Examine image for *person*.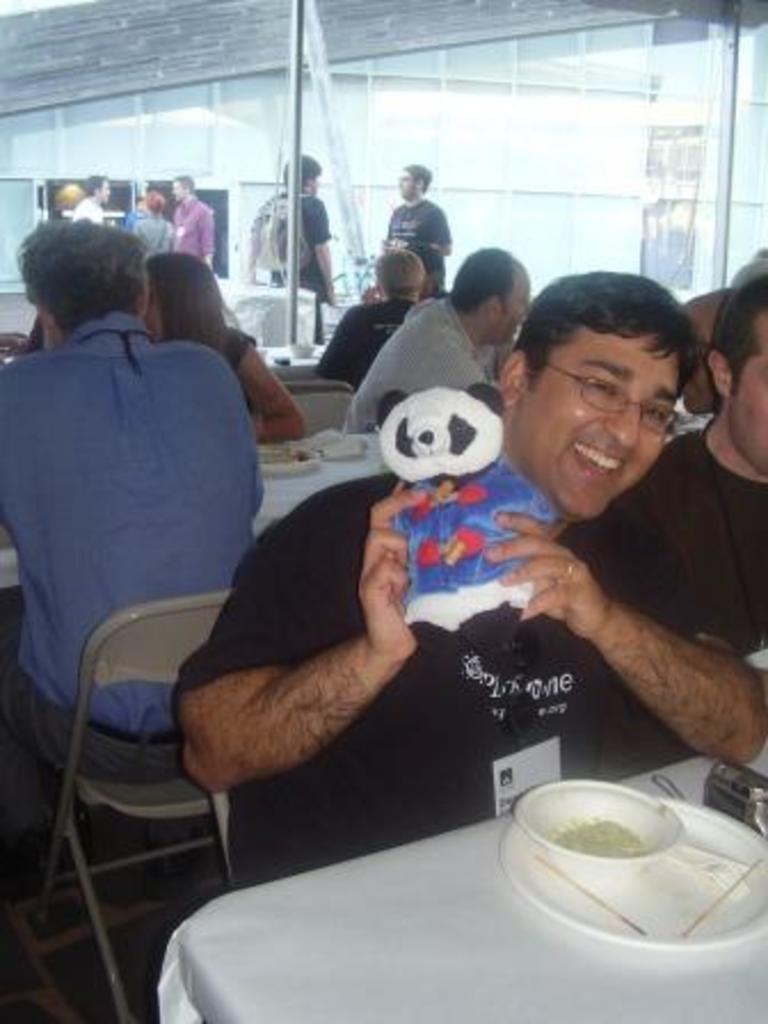
Examination result: <box>635,249,766,663</box>.
